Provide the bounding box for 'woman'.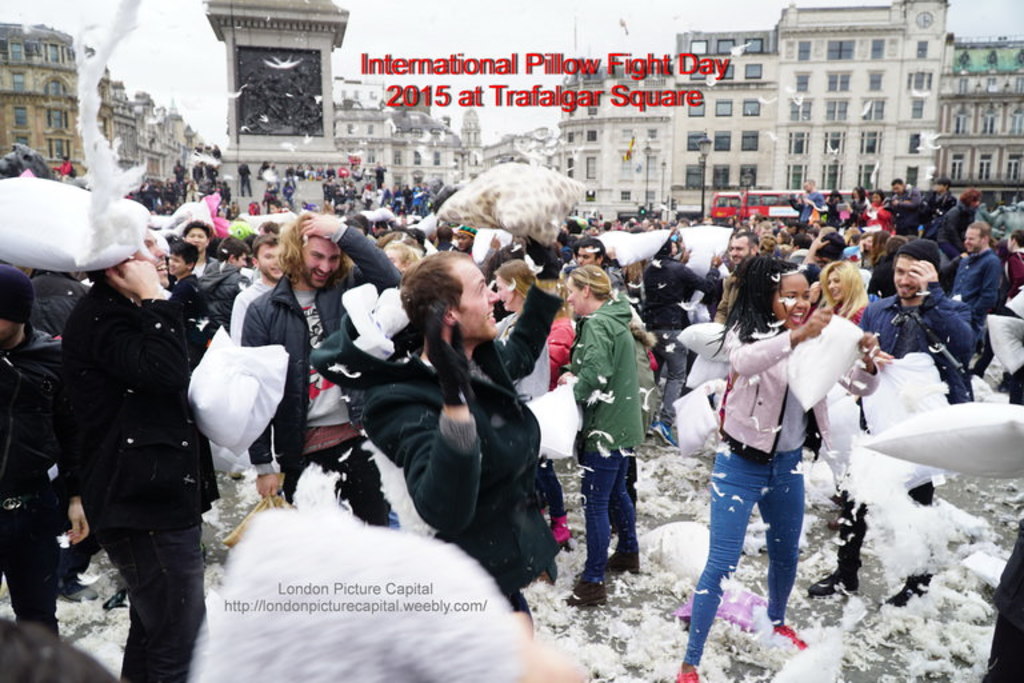
{"x1": 827, "y1": 192, "x2": 844, "y2": 229}.
